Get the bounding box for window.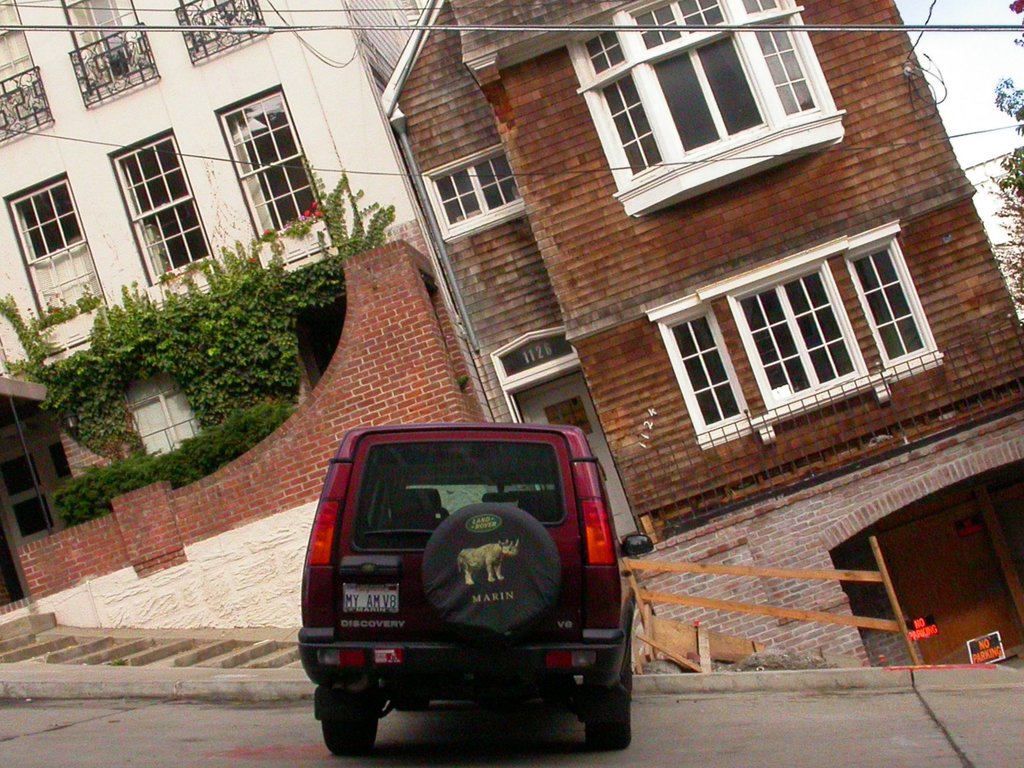
region(107, 129, 210, 292).
